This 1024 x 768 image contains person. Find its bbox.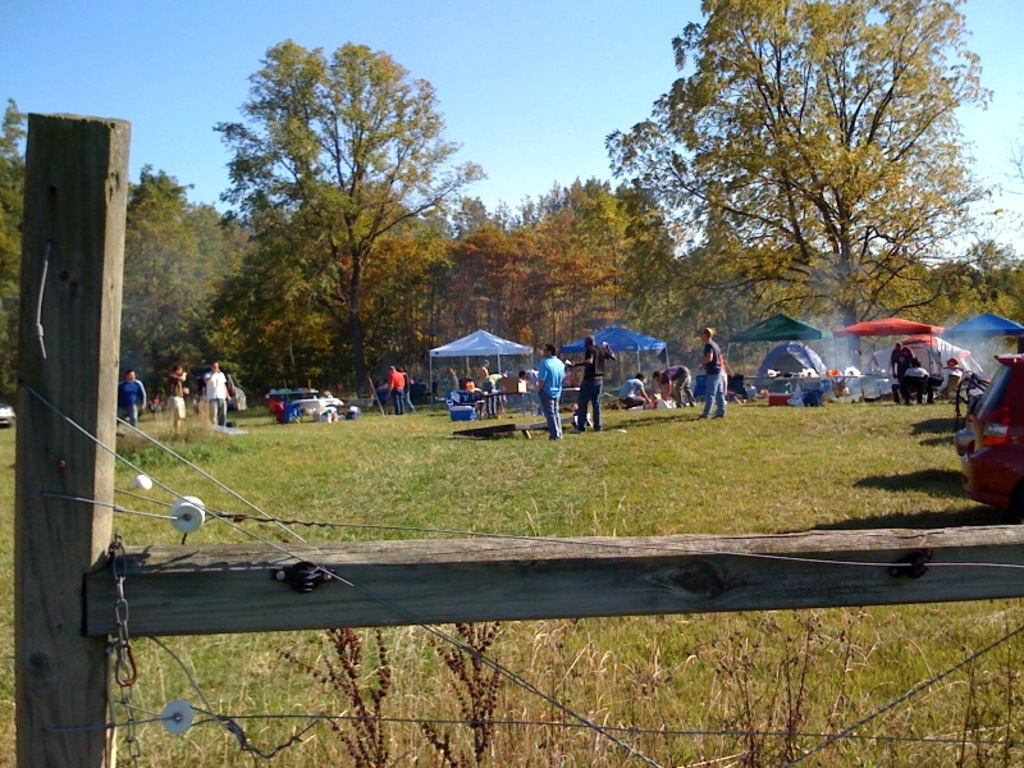
<bbox>389, 365, 404, 415</bbox>.
